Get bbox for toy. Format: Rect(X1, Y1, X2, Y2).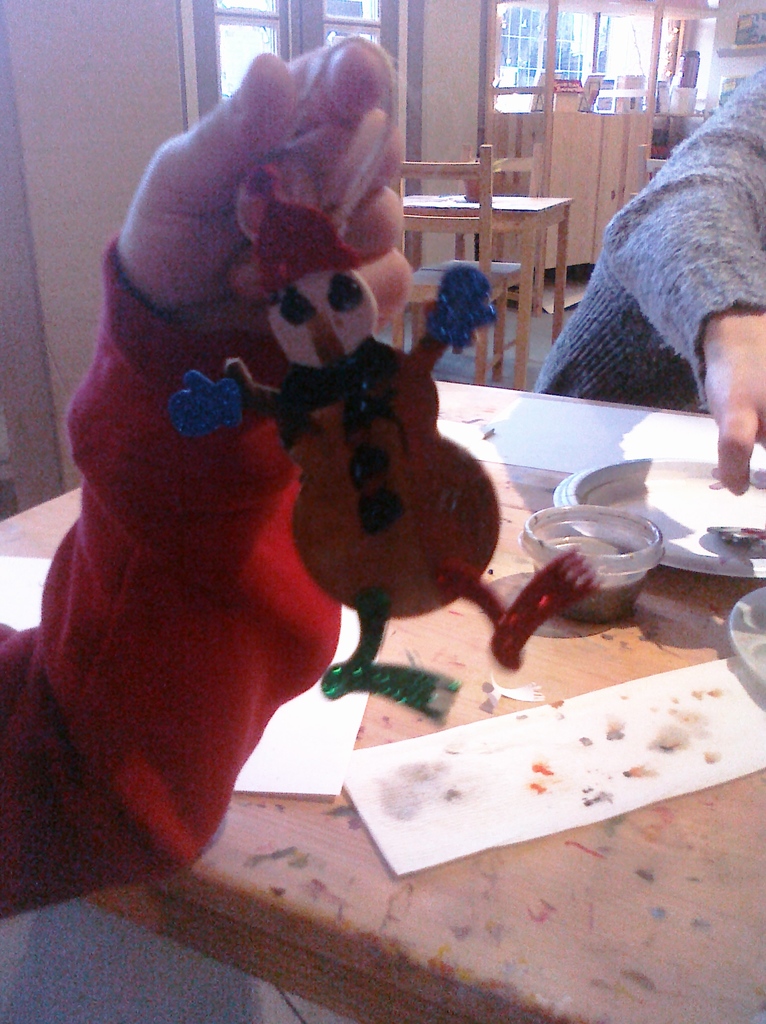
Rect(156, 31, 585, 721).
